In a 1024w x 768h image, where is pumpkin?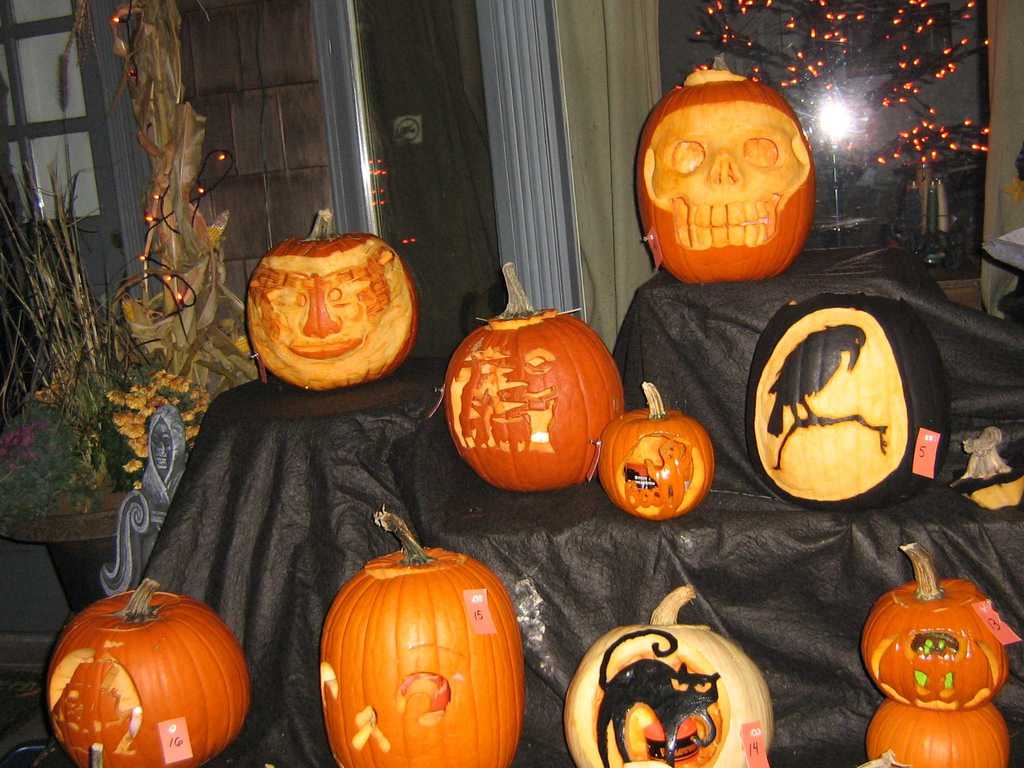
locate(949, 426, 1023, 517).
